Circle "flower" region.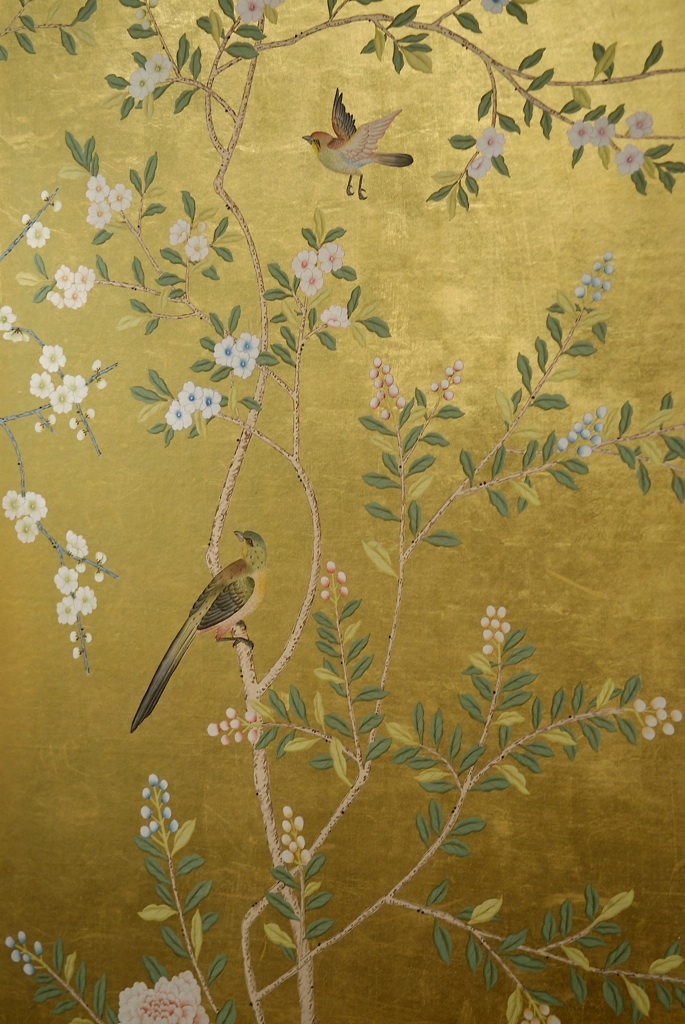
Region: bbox(70, 582, 99, 618).
